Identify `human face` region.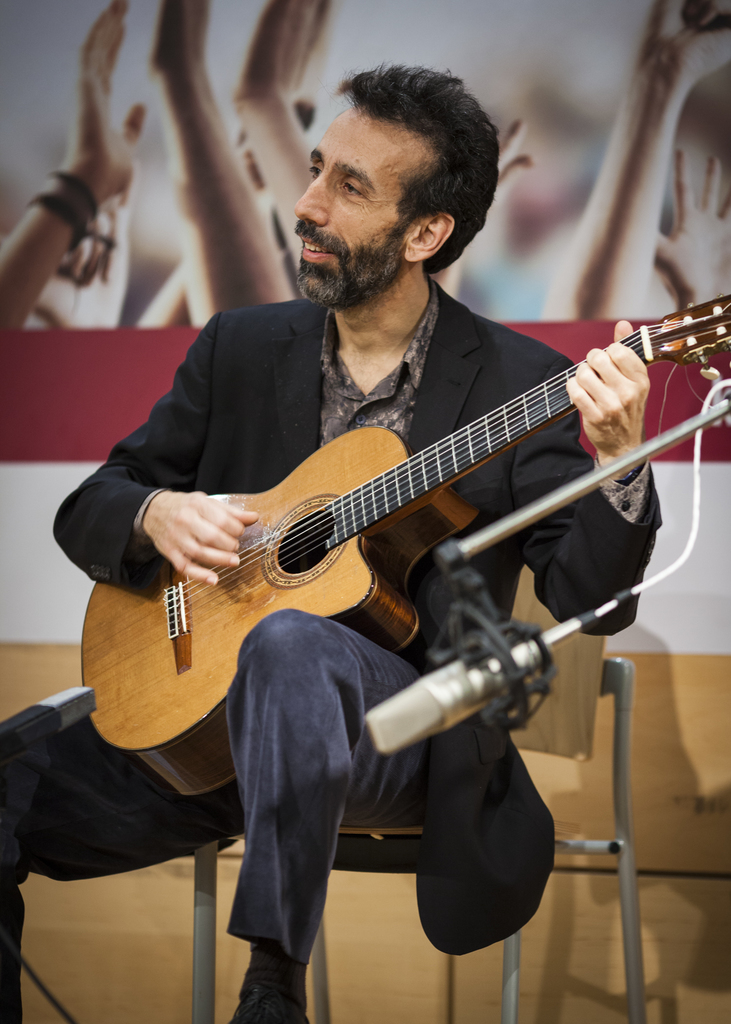
Region: 291,106,433,319.
